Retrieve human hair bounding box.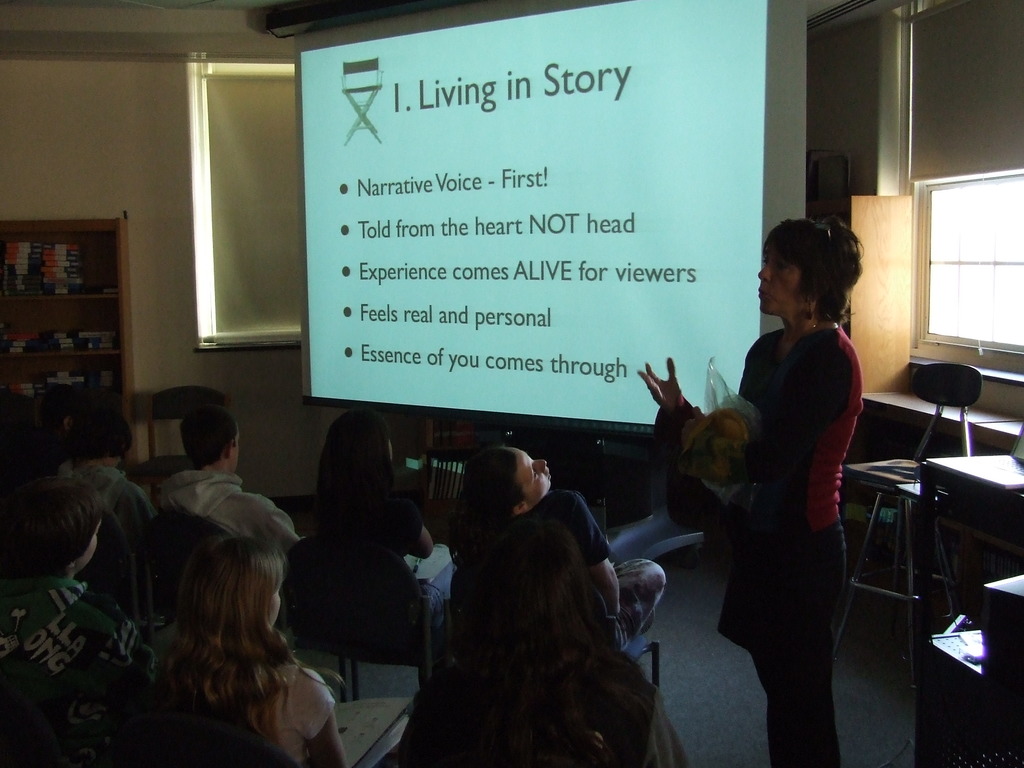
Bounding box: box(14, 477, 111, 575).
